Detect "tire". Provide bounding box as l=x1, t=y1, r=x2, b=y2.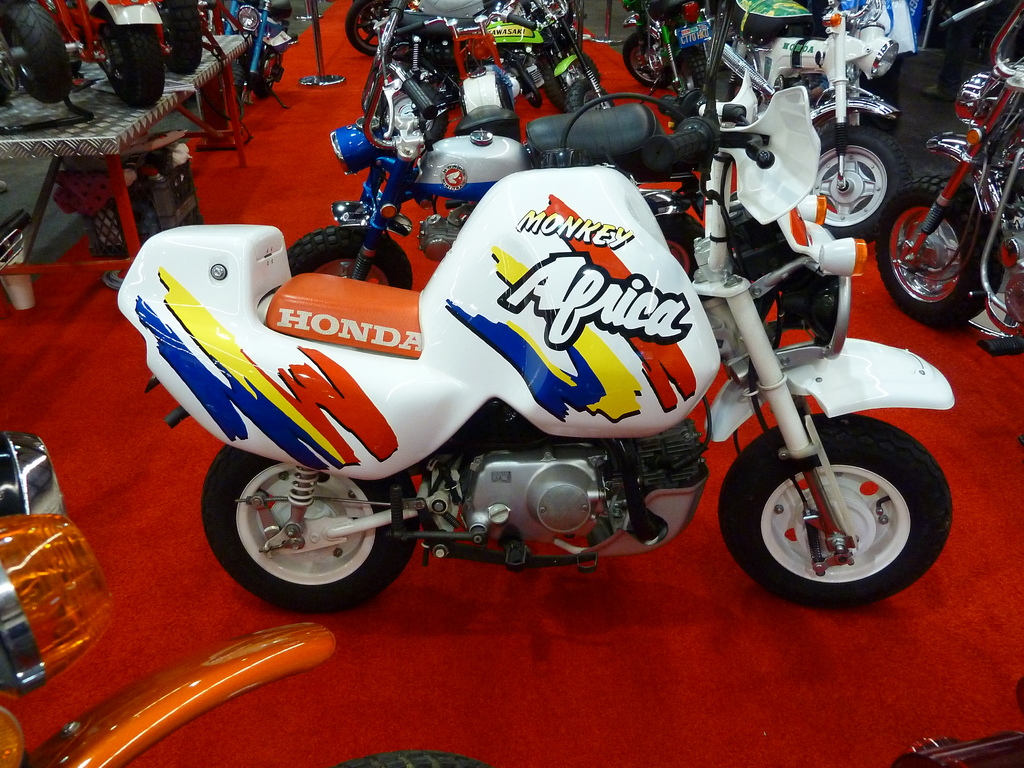
l=675, t=43, r=716, b=106.
